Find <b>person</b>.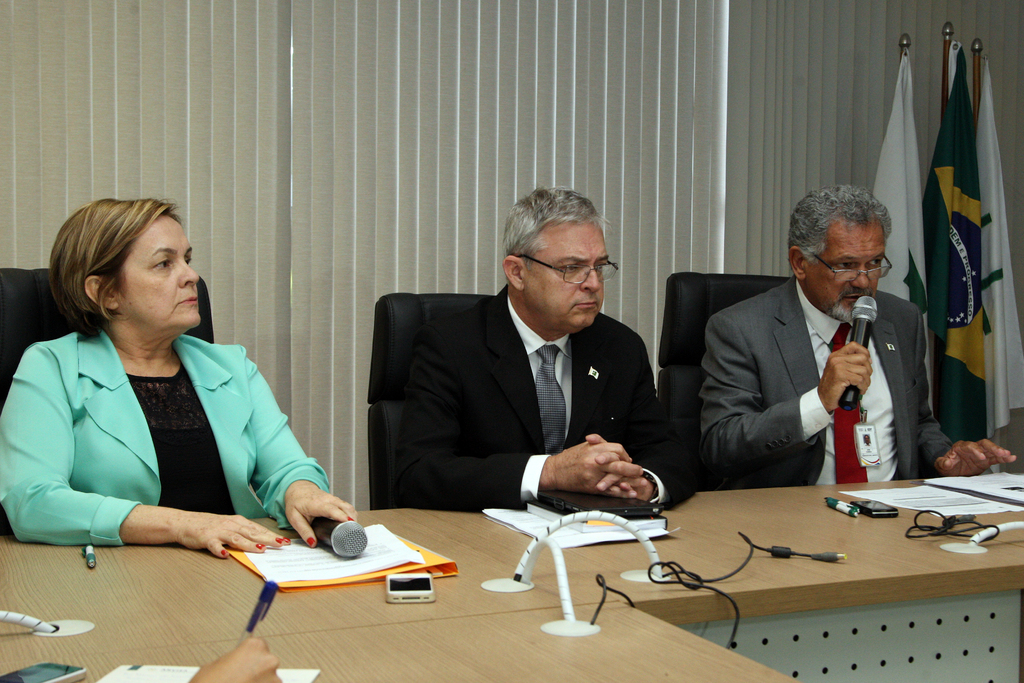
l=0, t=197, r=357, b=559.
